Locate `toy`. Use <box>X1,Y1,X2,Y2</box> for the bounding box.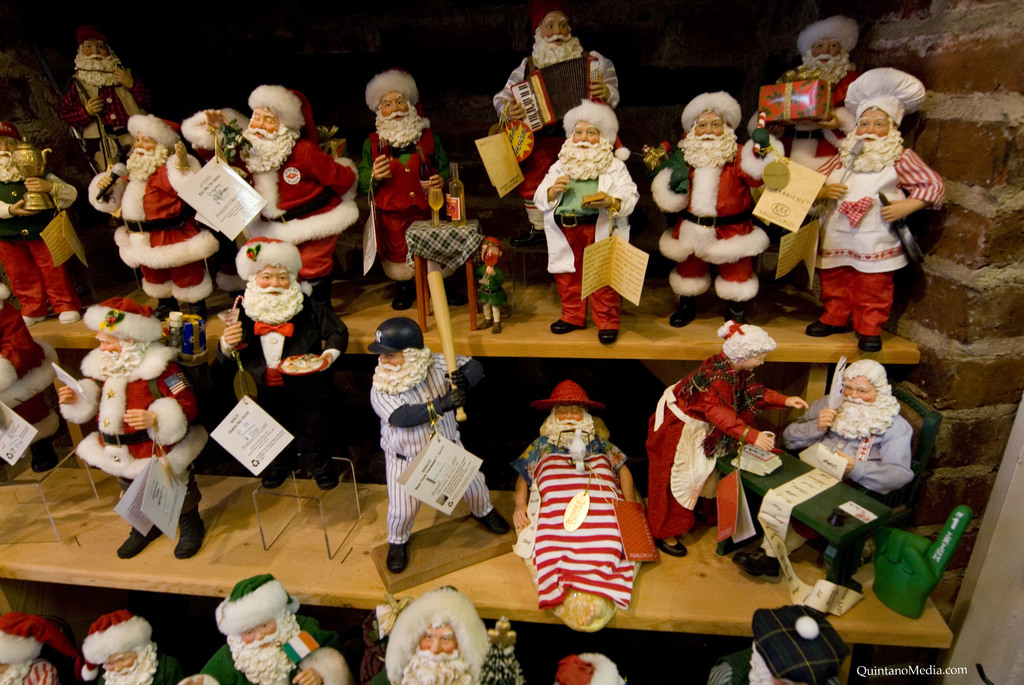
<box>180,83,356,316</box>.
